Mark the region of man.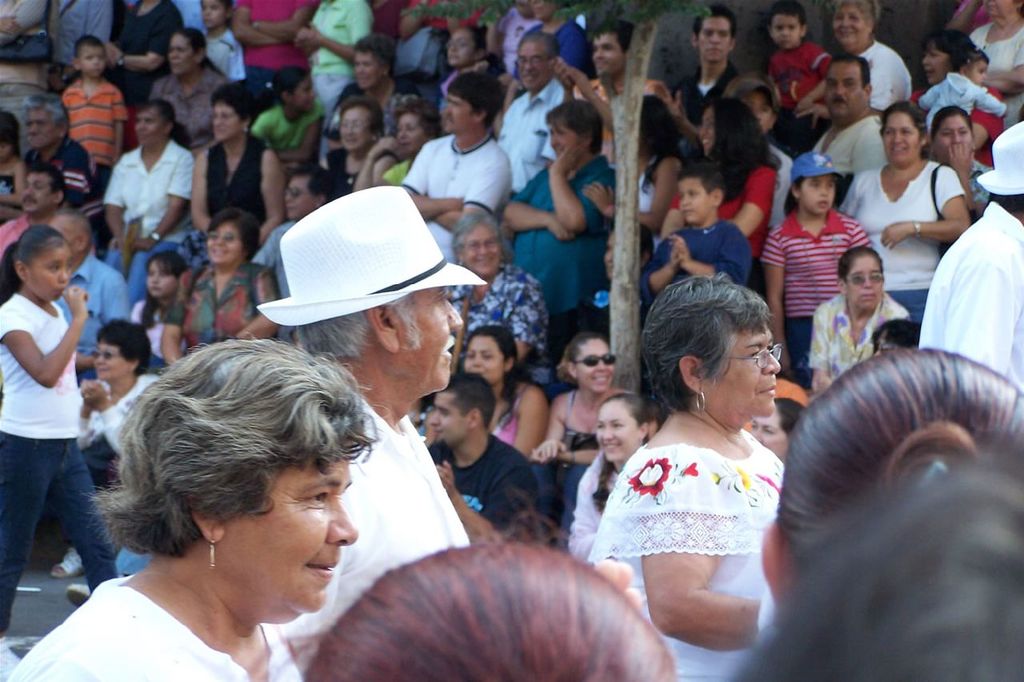
Region: bbox=[493, 23, 567, 199].
